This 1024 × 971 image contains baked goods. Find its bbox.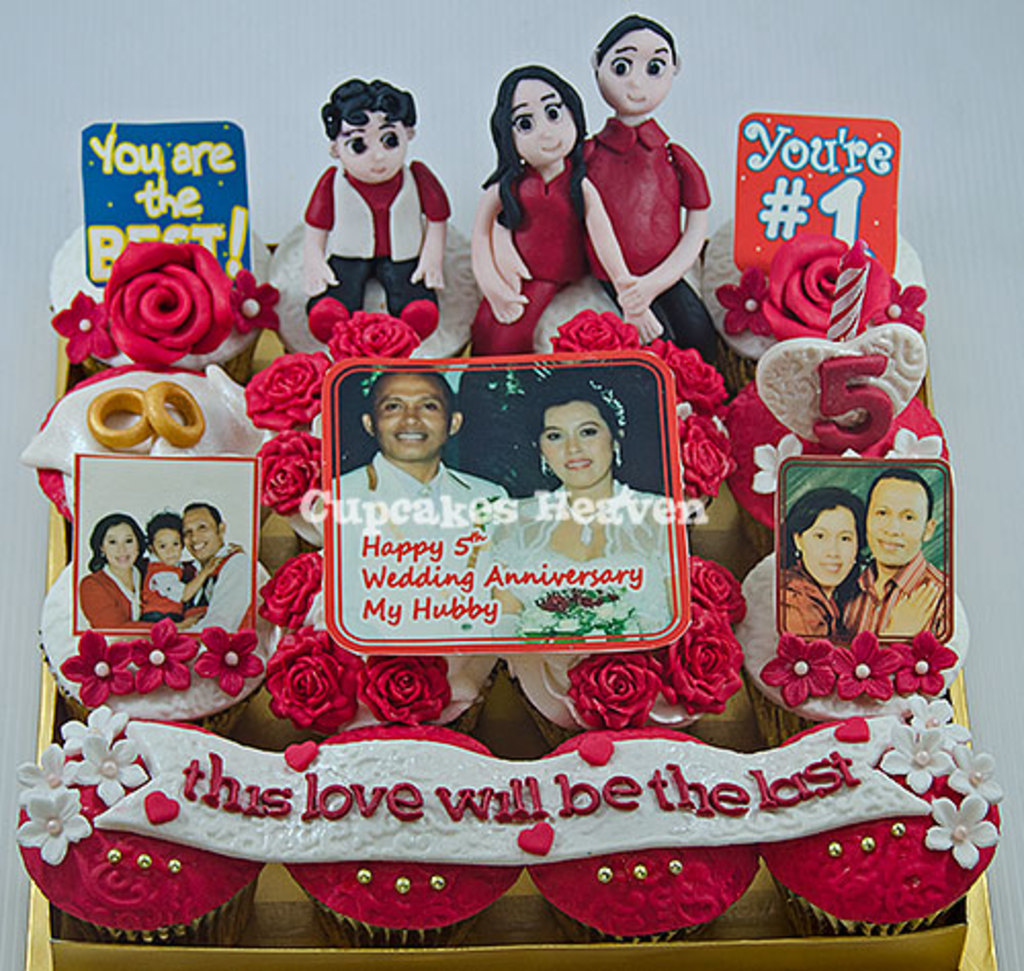
(10,707,268,948).
